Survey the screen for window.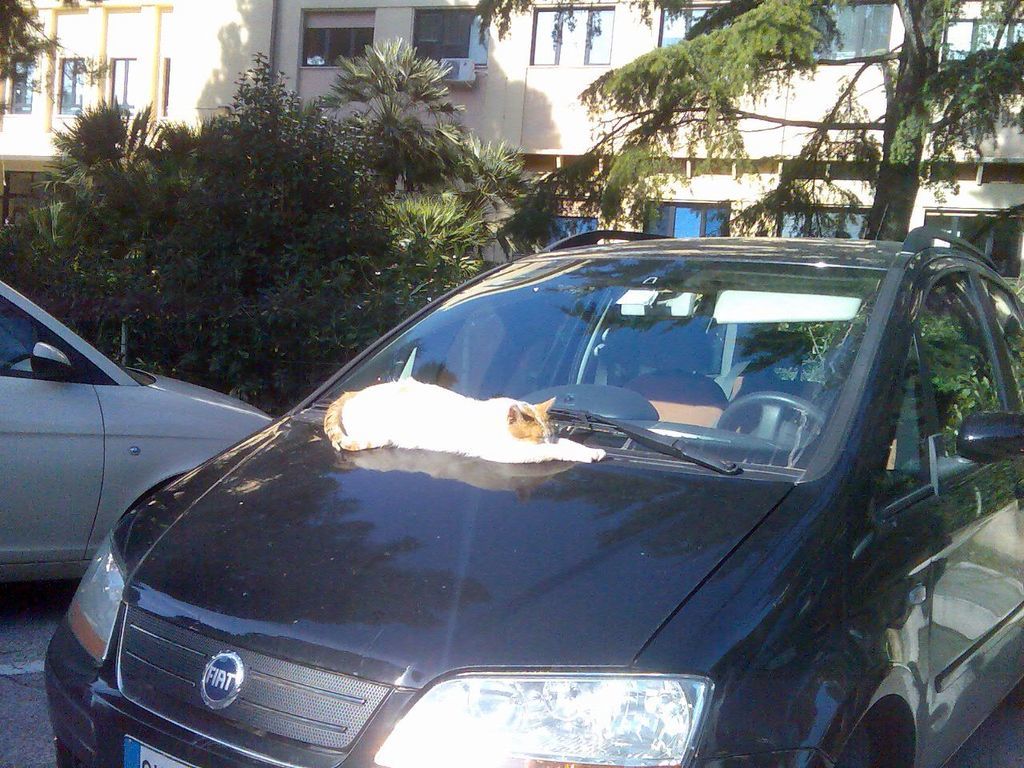
Survey found: 541, 216, 598, 246.
